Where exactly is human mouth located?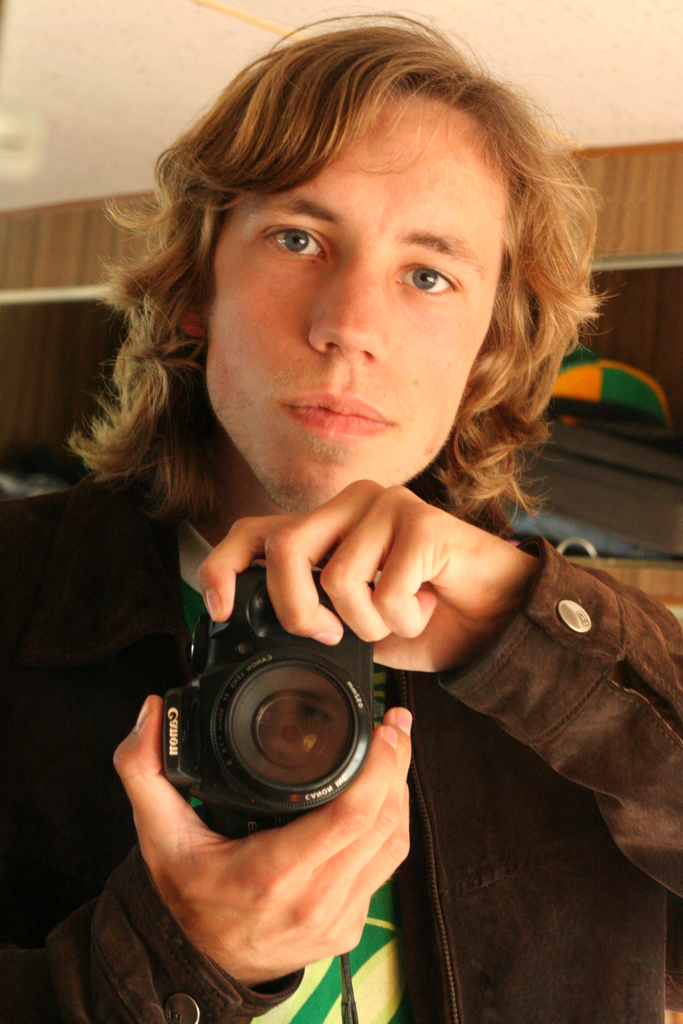
Its bounding box is <region>279, 392, 394, 438</region>.
